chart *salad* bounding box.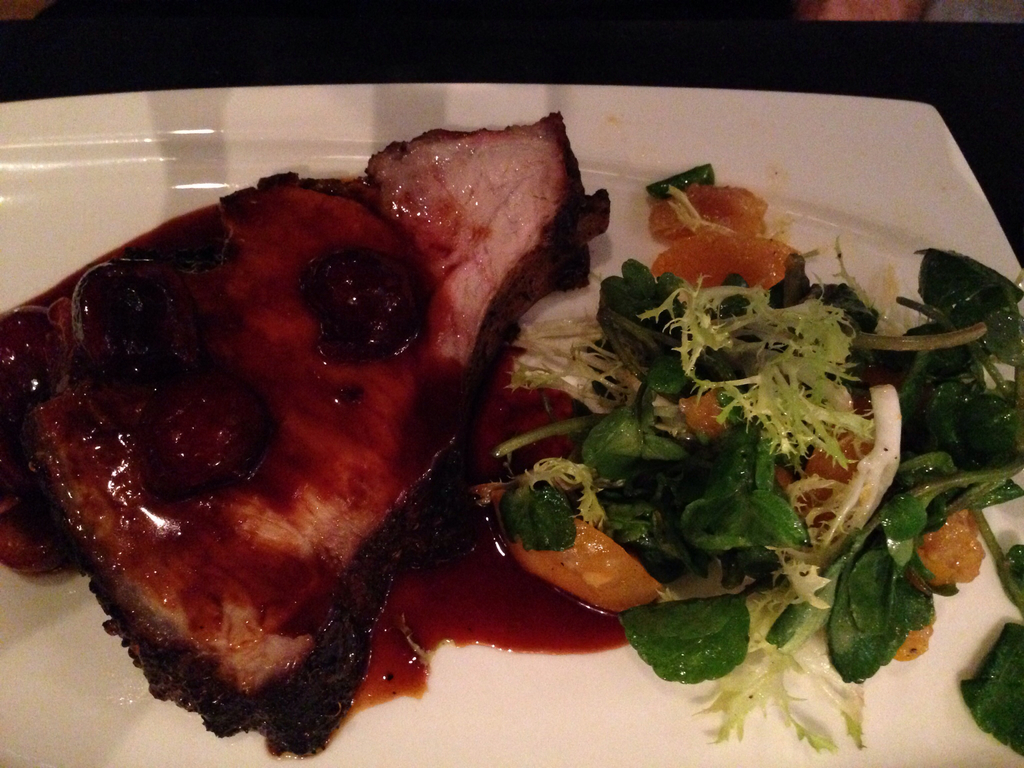
Charted: [left=502, top=164, right=1023, bottom=758].
